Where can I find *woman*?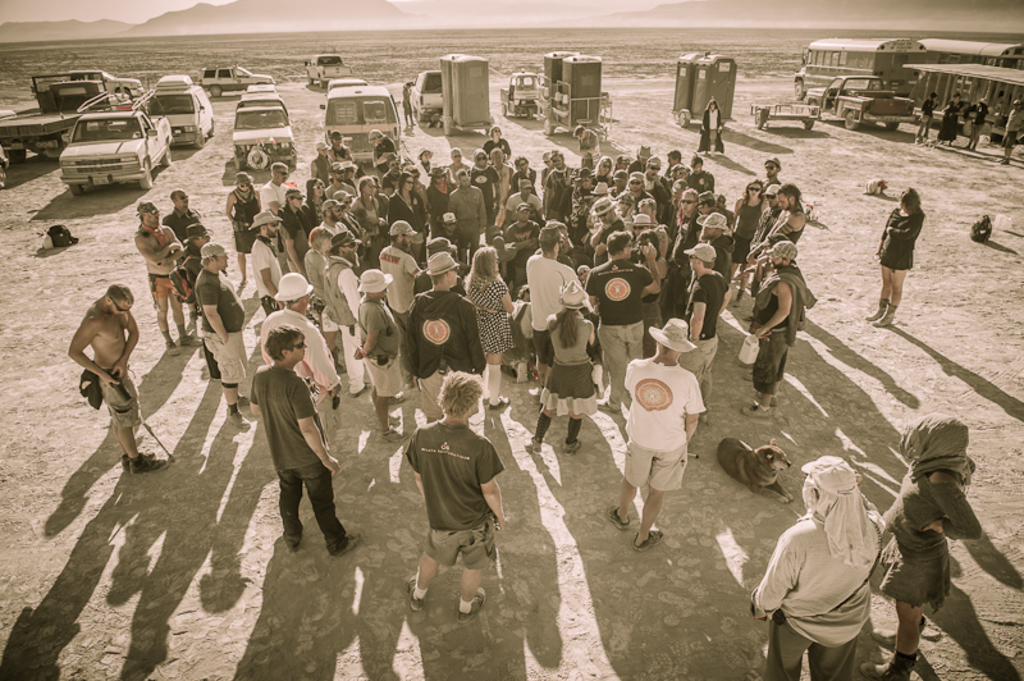
You can find it at l=311, t=140, r=334, b=182.
